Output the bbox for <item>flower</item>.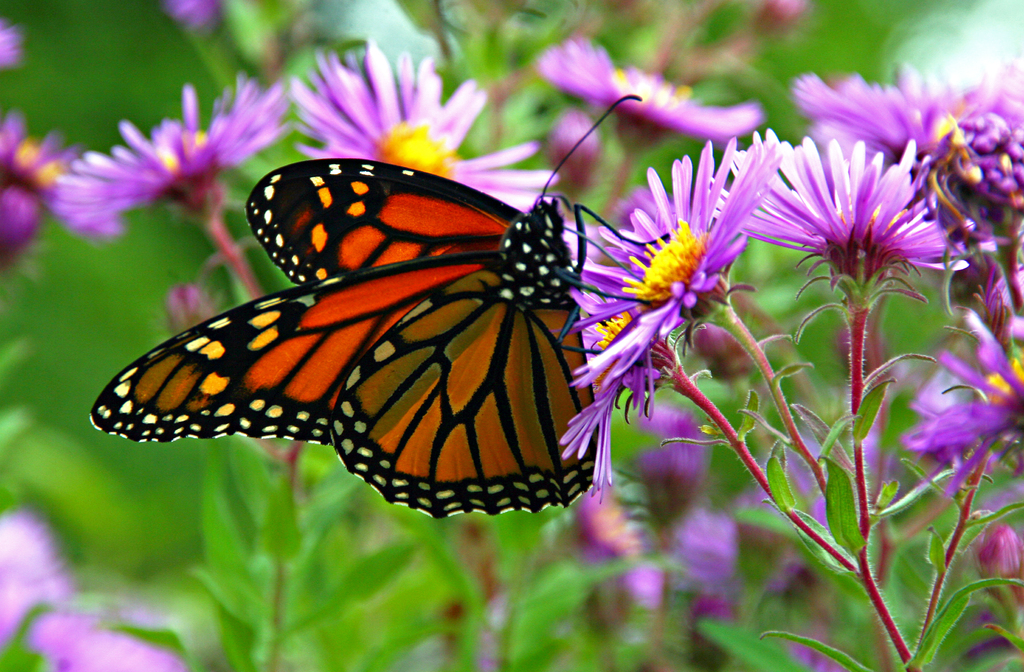
l=0, t=114, r=61, b=264.
